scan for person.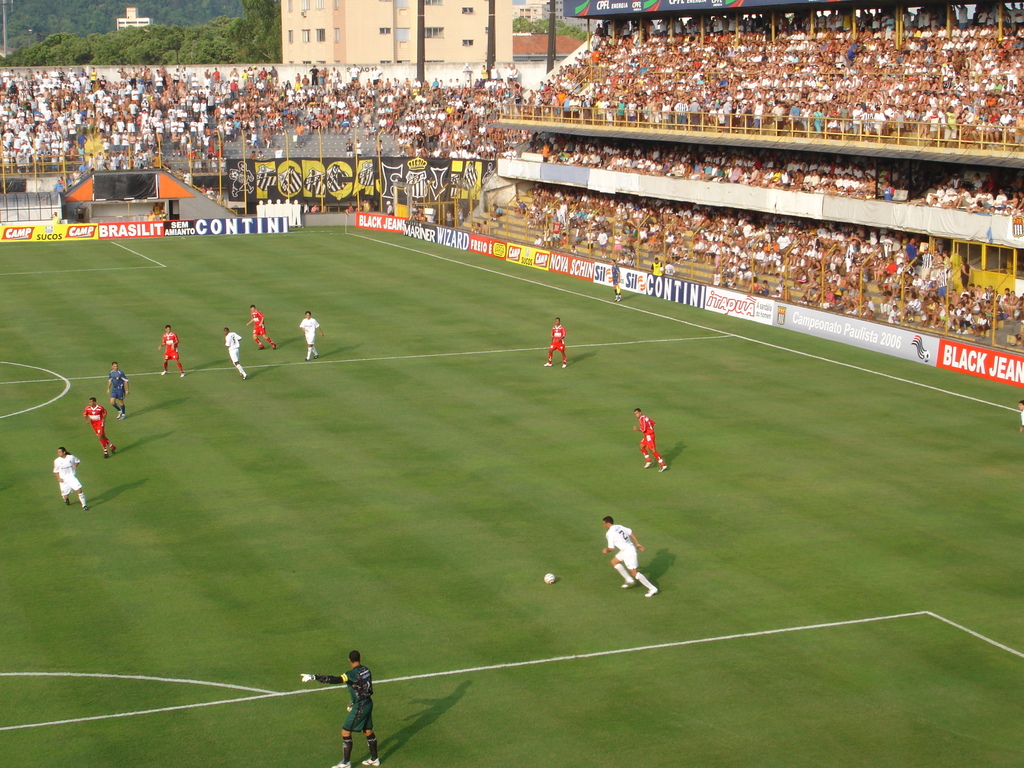
Scan result: detection(539, 321, 572, 367).
